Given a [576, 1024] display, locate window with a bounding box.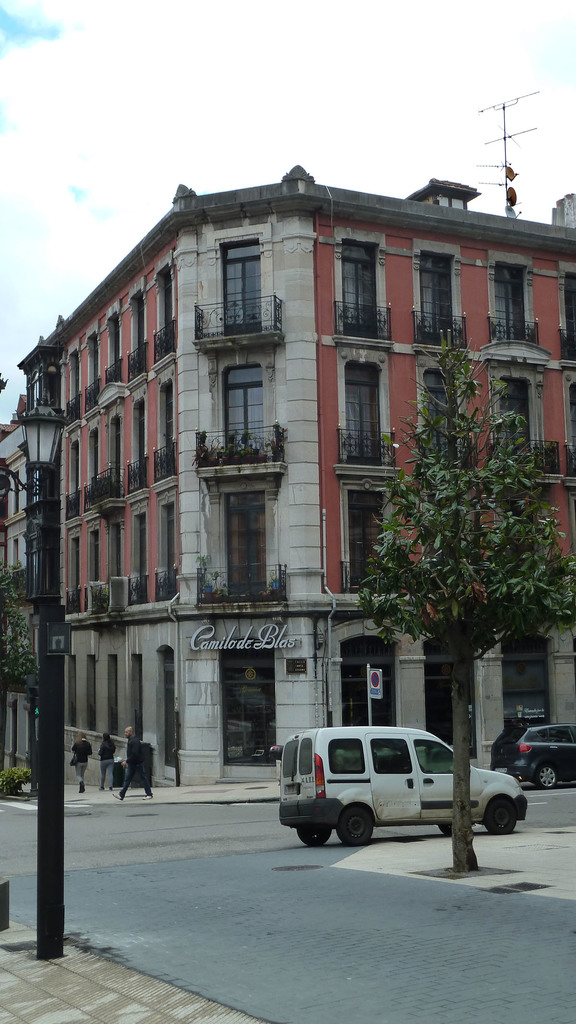
Located: (335,230,390,338).
